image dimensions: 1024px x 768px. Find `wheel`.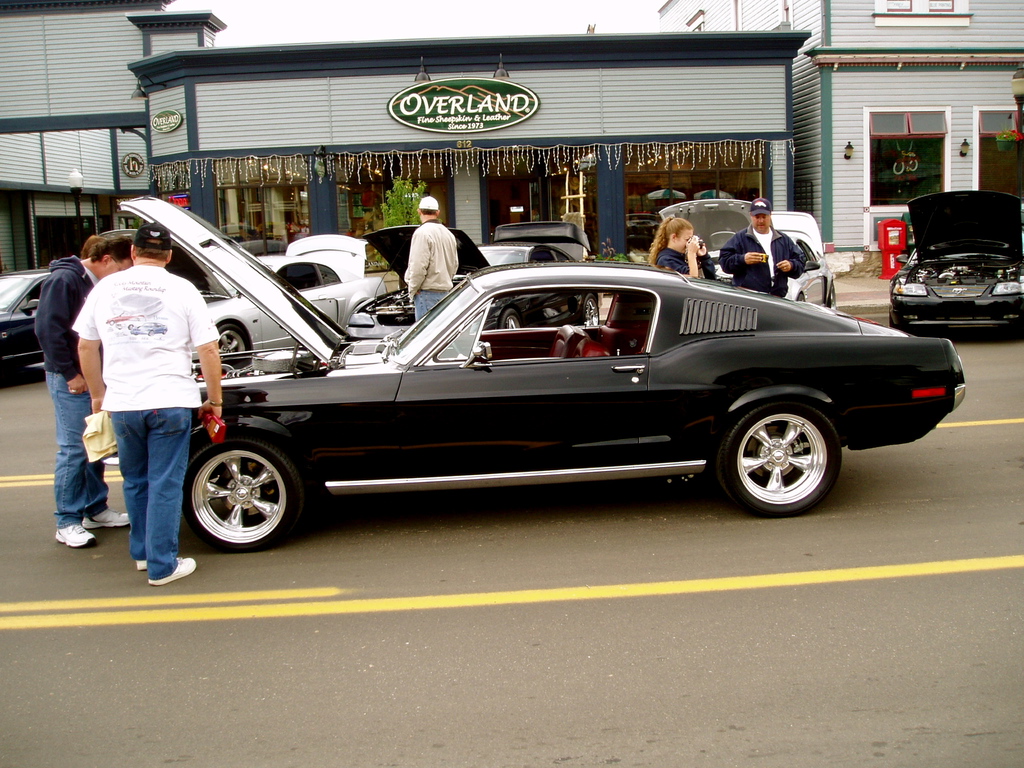
pyautogui.locateOnScreen(716, 399, 843, 516).
